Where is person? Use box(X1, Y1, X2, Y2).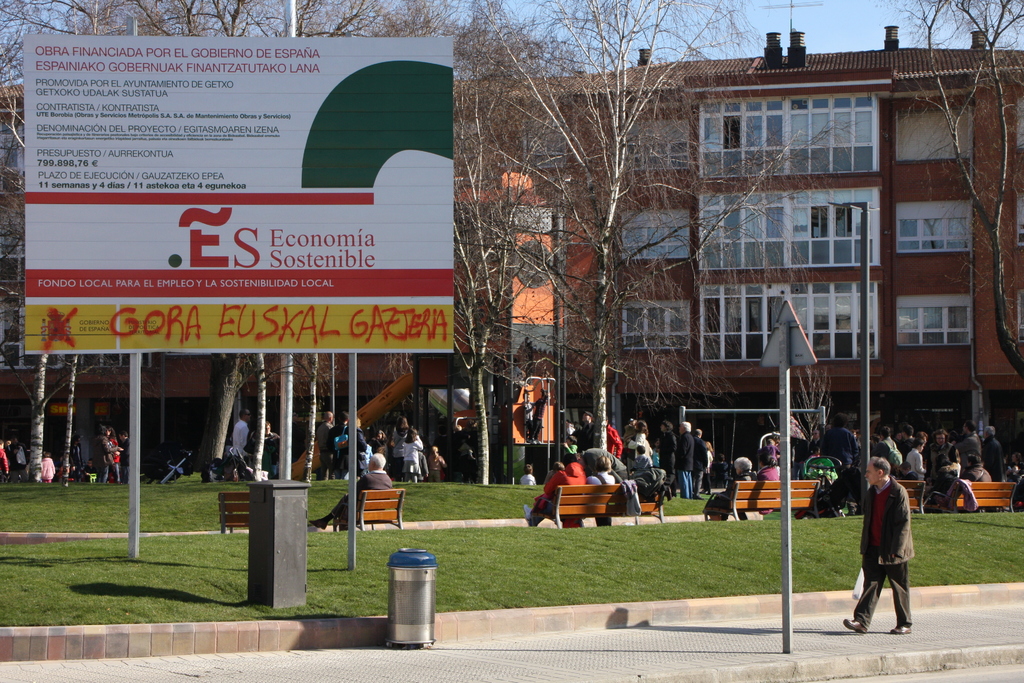
box(636, 416, 660, 482).
